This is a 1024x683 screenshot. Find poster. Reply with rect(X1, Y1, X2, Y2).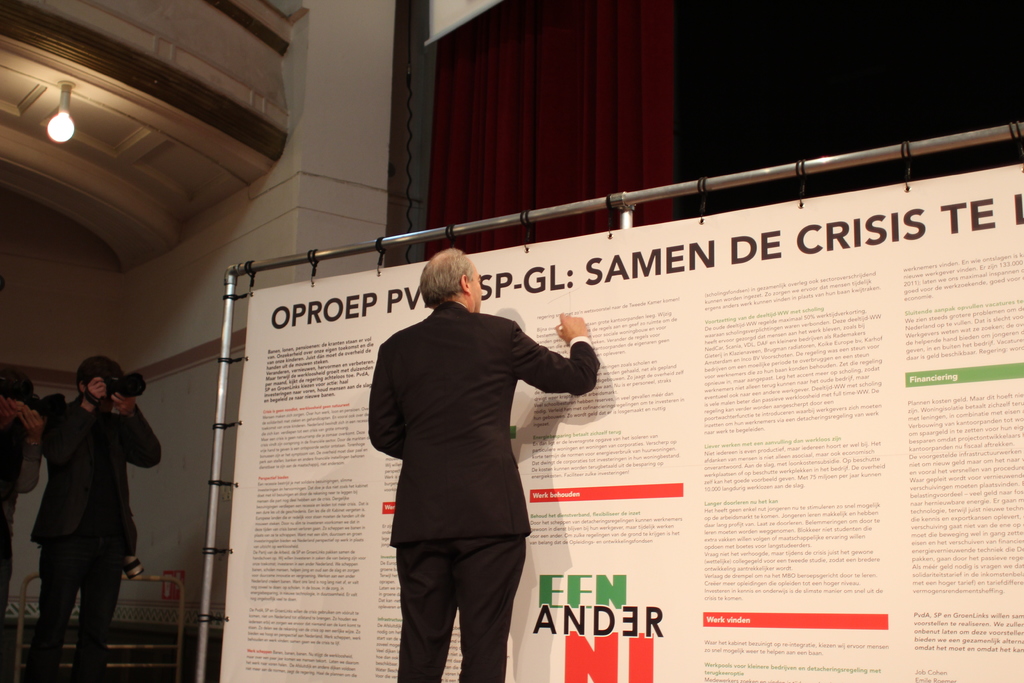
rect(225, 164, 1023, 680).
